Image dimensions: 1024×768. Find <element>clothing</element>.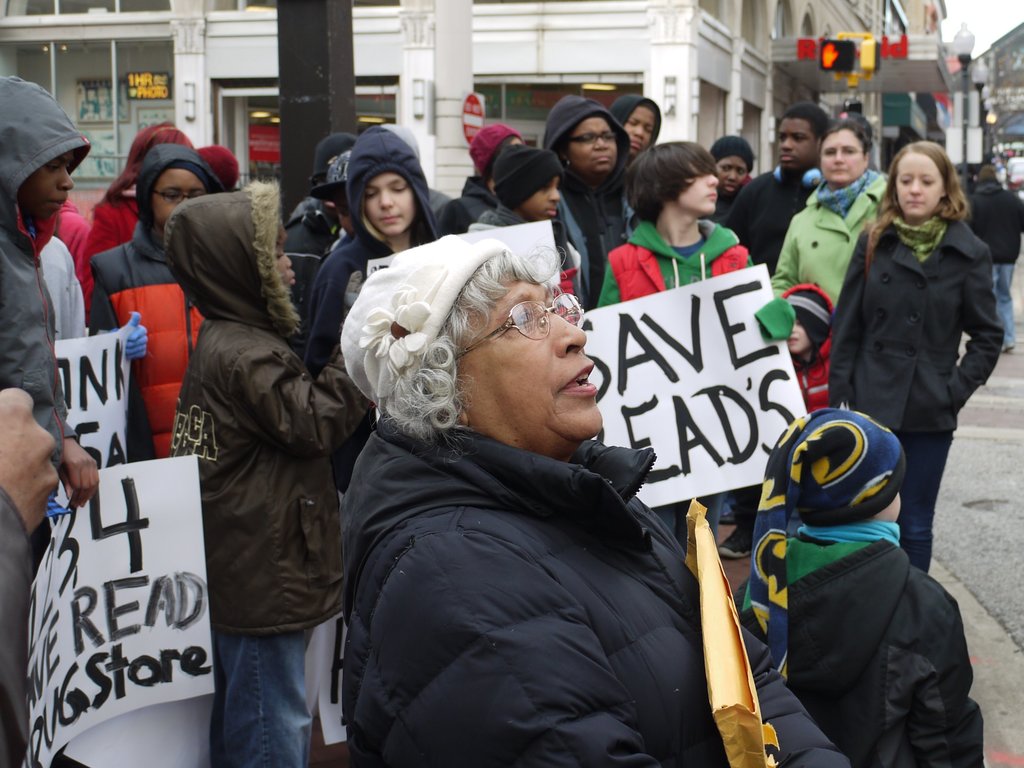
94/145/211/442.
